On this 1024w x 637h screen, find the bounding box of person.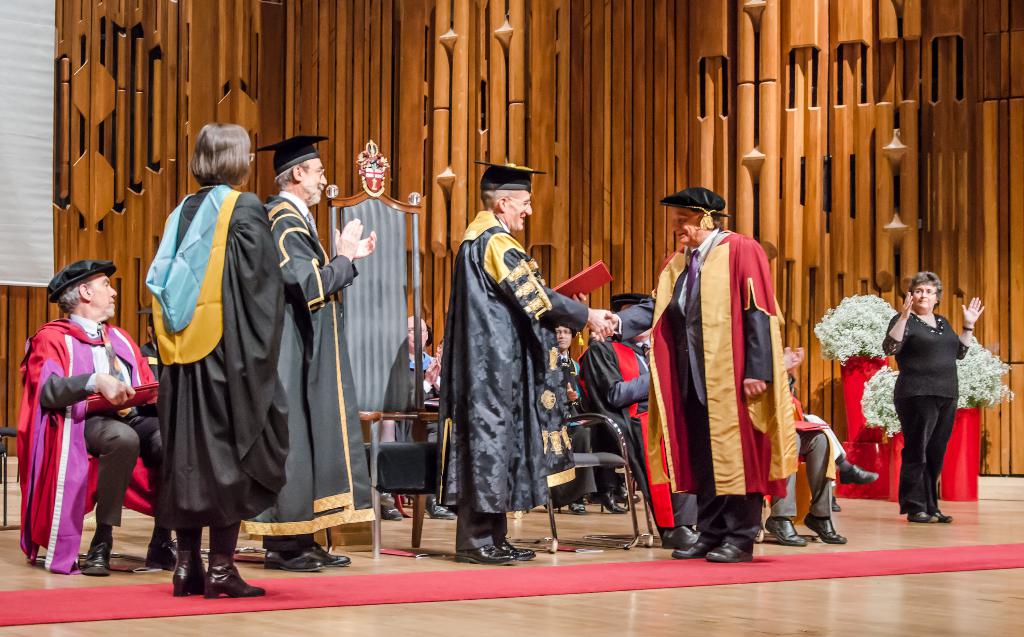
Bounding box: pyautogui.locateOnScreen(239, 136, 376, 572).
